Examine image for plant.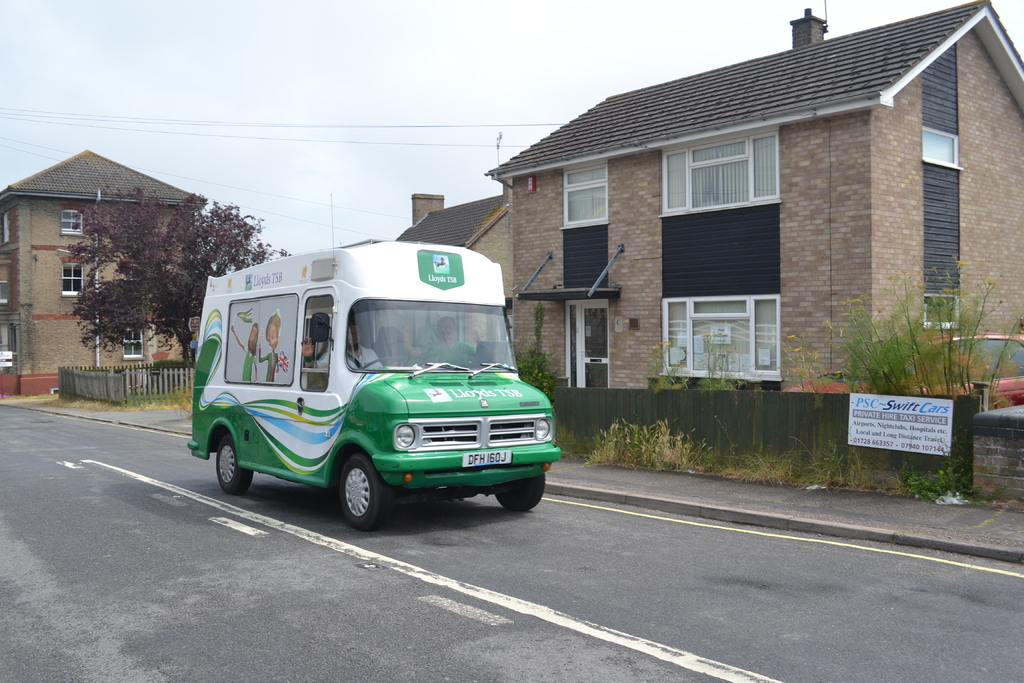
Examination result: box(593, 414, 696, 469).
